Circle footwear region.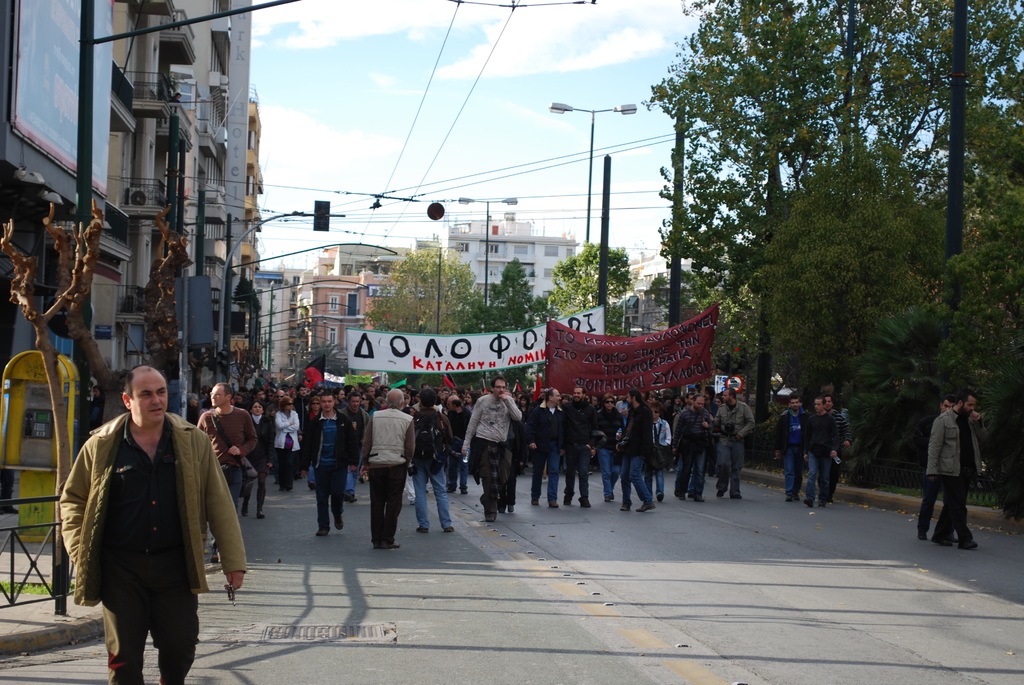
Region: BBox(383, 544, 399, 549).
